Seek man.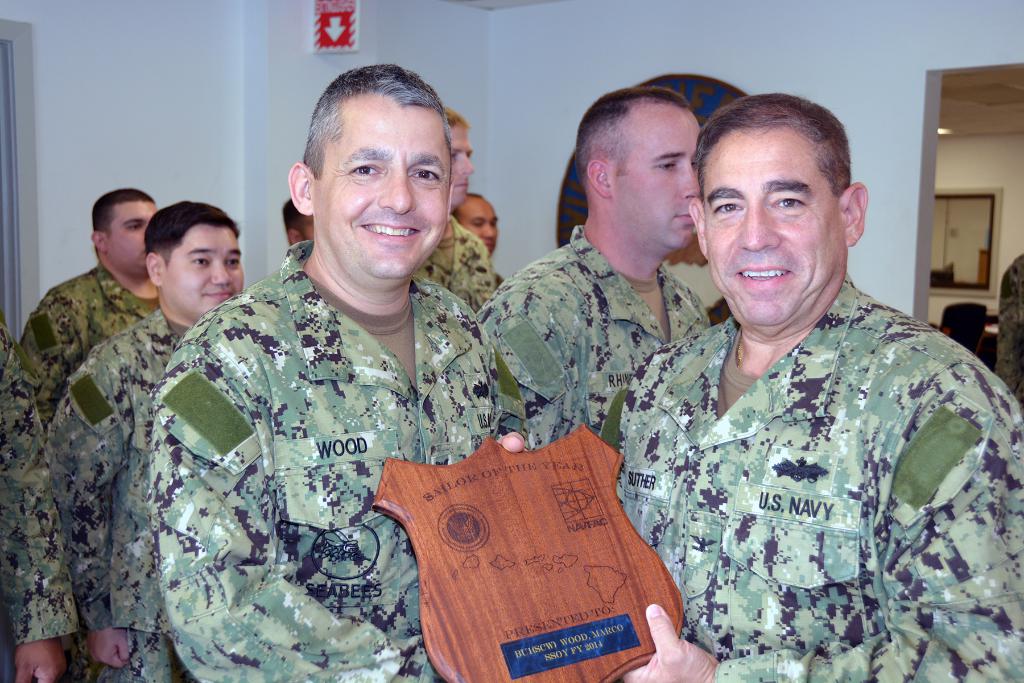
box=[452, 189, 499, 248].
